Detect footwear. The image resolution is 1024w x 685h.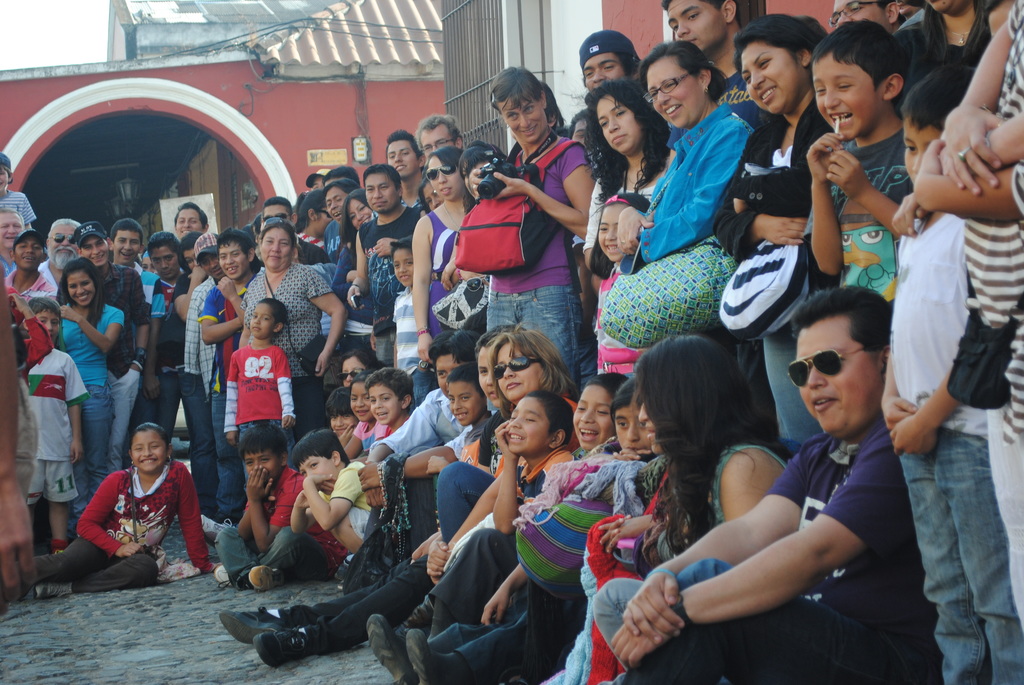
28/576/69/599.
